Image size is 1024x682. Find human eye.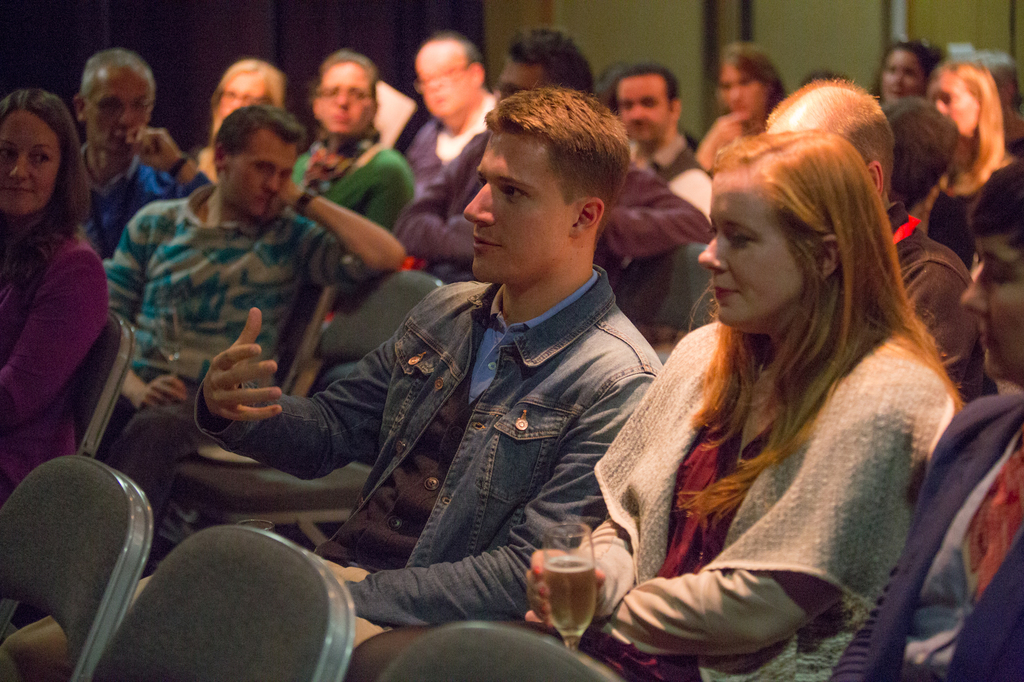
(x1=280, y1=172, x2=289, y2=180).
